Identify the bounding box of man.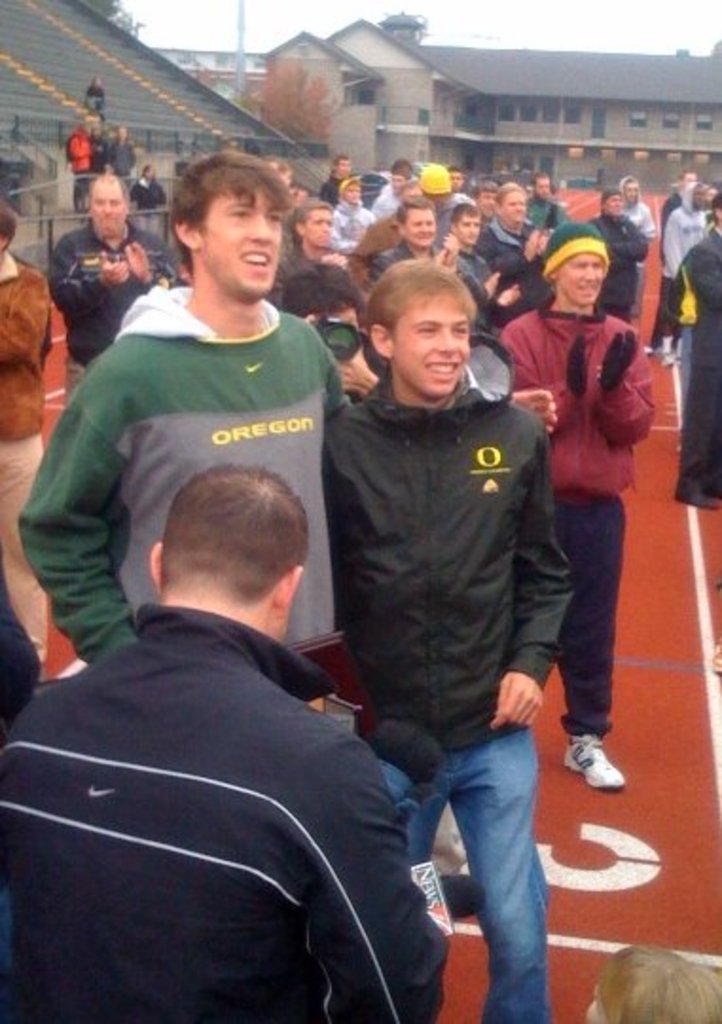
<box>453,195,527,317</box>.
